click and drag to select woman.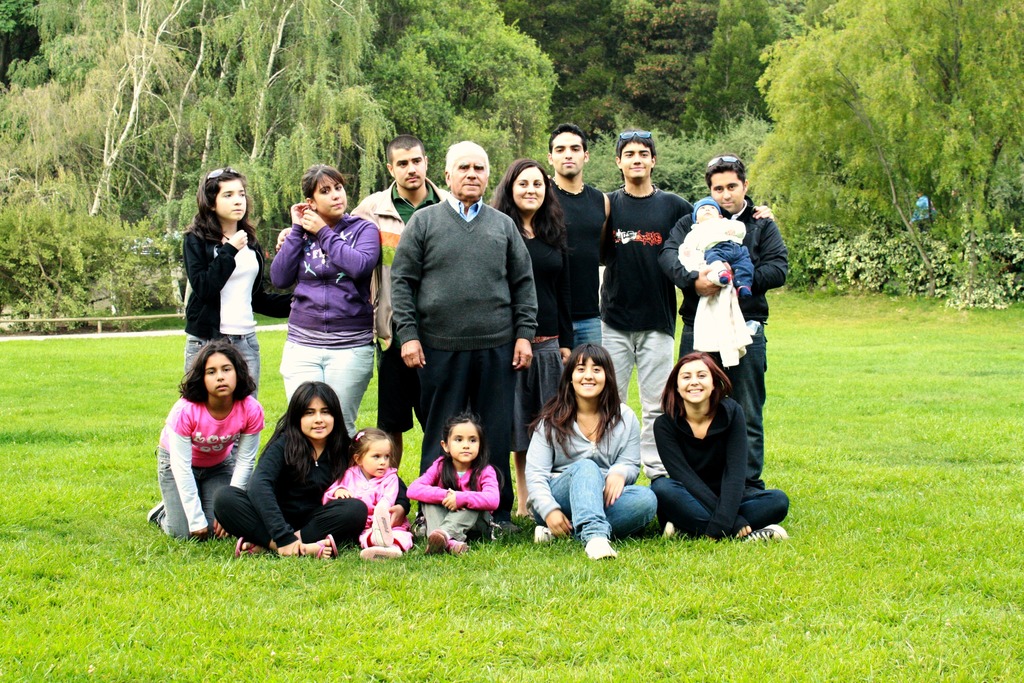
Selection: (259, 162, 385, 443).
